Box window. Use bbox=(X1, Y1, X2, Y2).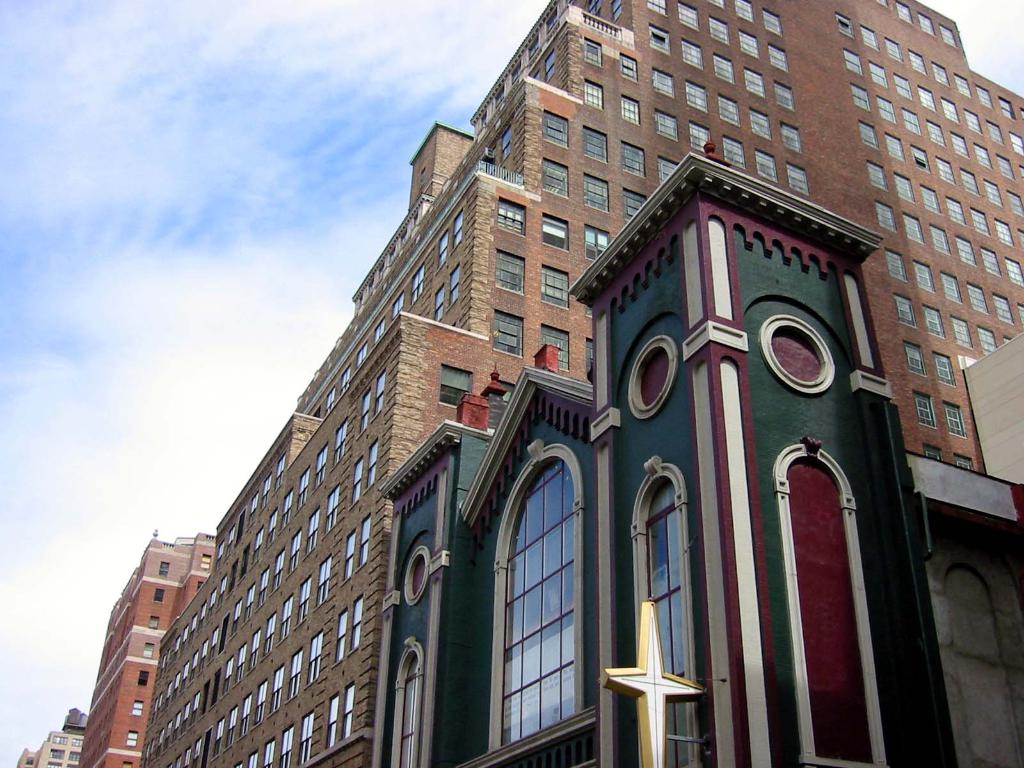
bbox=(253, 523, 265, 561).
